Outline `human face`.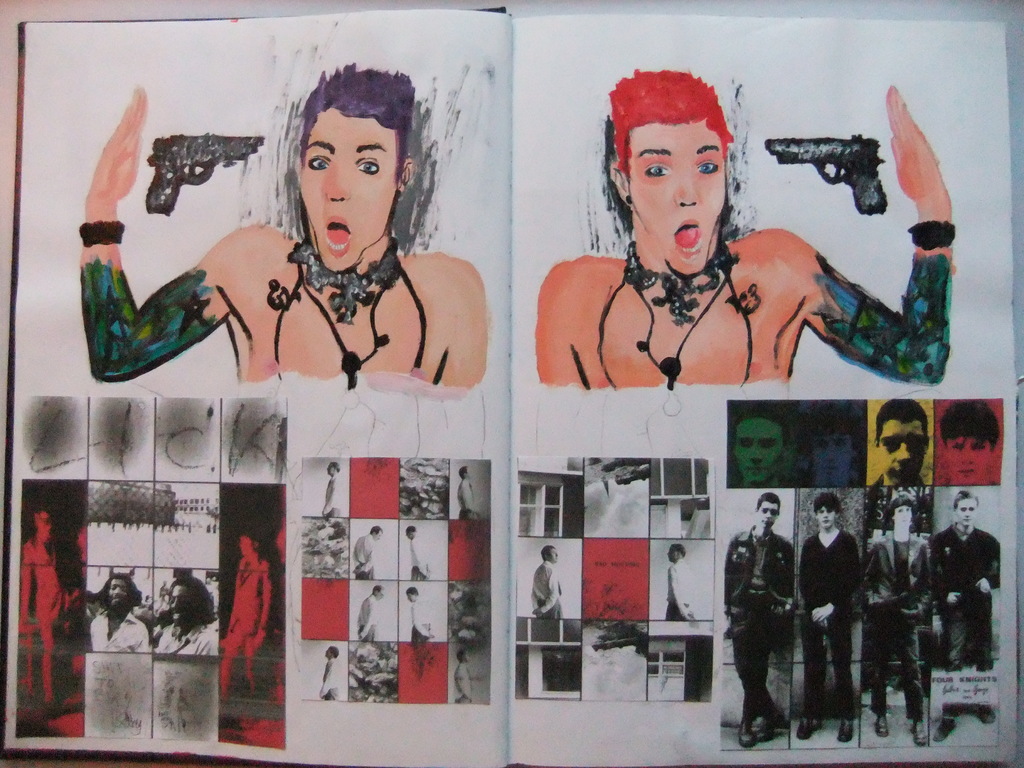
Outline: x1=944, y1=440, x2=990, y2=484.
